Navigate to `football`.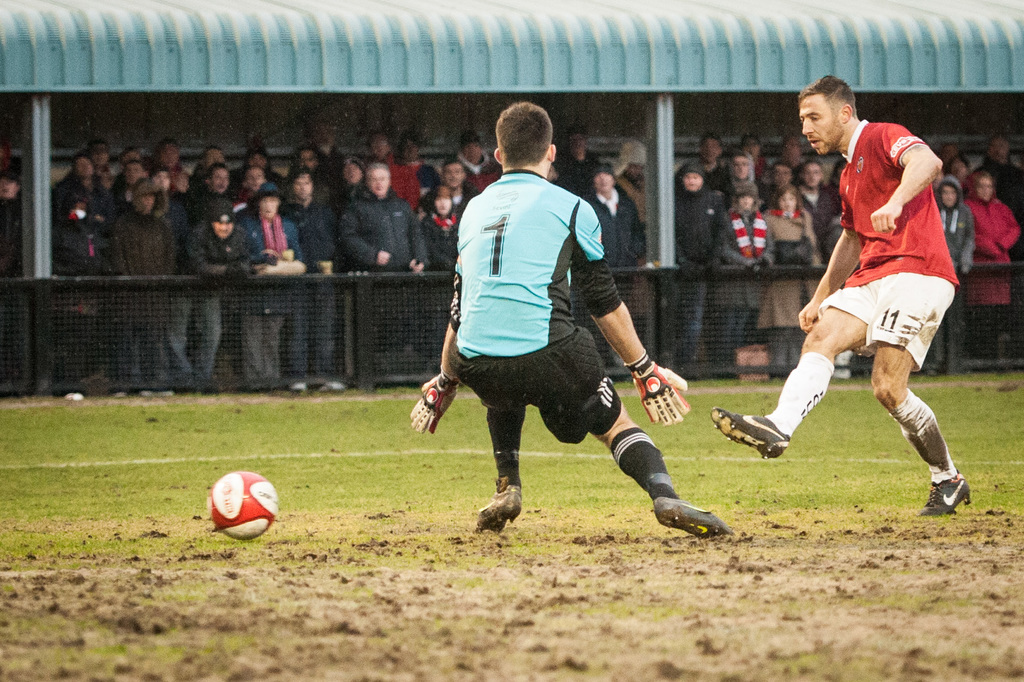
Navigation target: bbox(207, 472, 285, 540).
